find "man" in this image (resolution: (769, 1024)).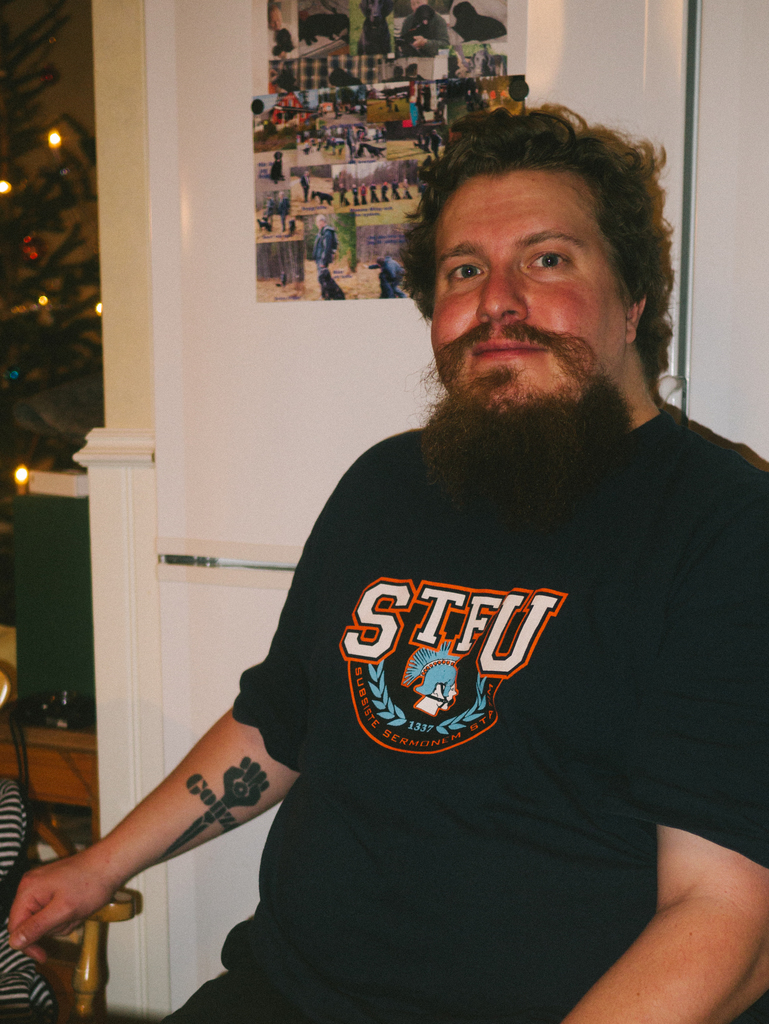
[left=128, top=87, right=768, bottom=1023].
